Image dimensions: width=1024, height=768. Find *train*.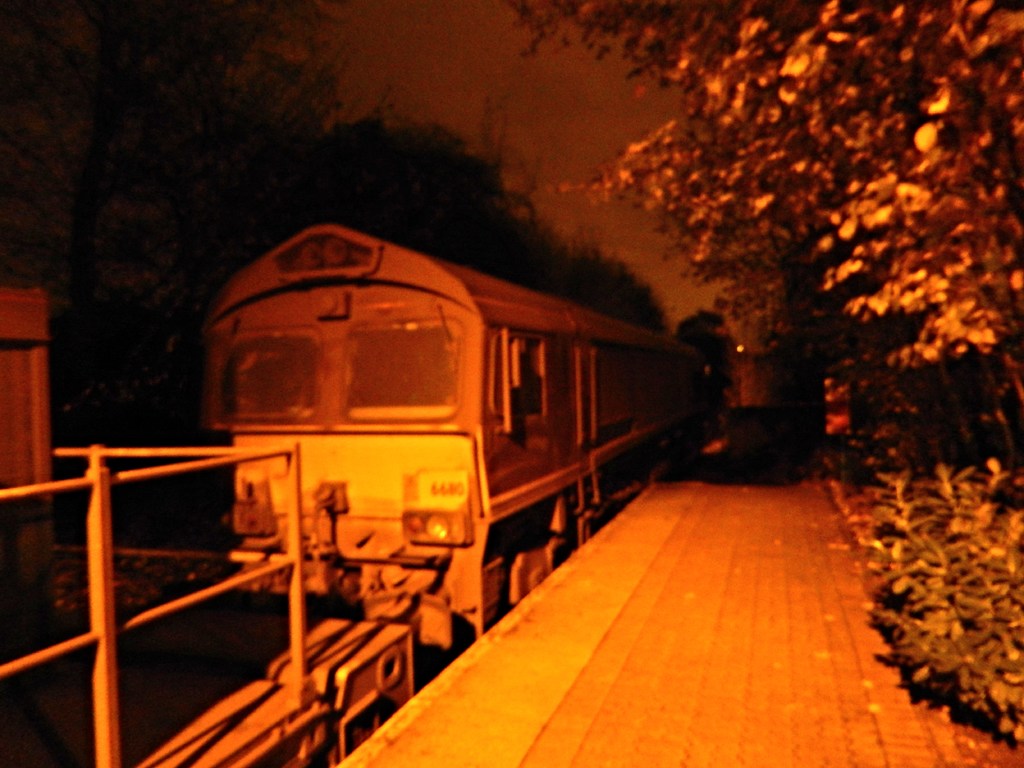
201 225 710 656.
